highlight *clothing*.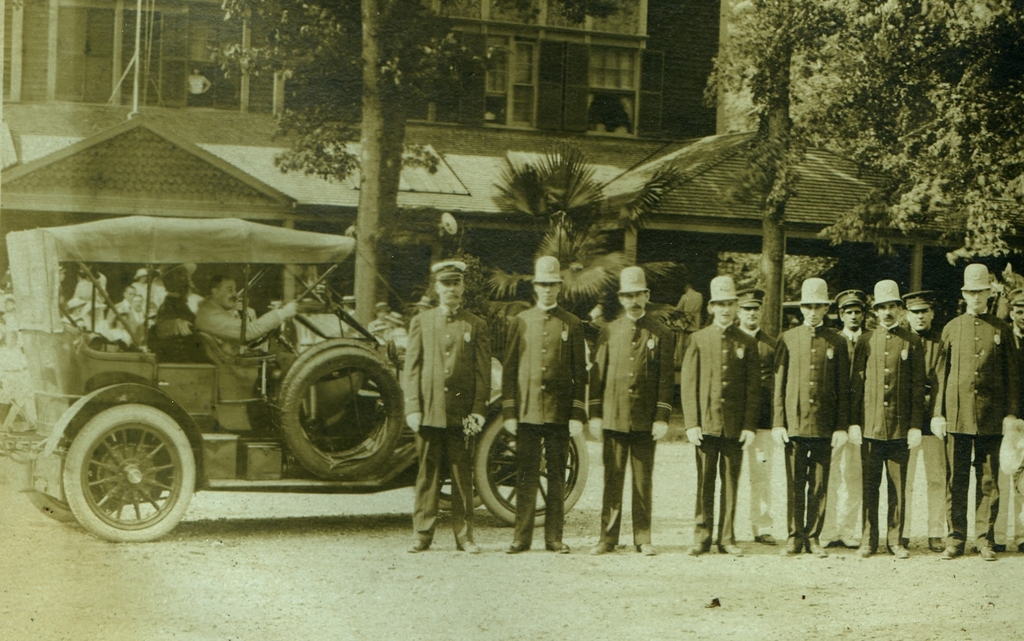
Highlighted region: bbox(767, 318, 851, 532).
